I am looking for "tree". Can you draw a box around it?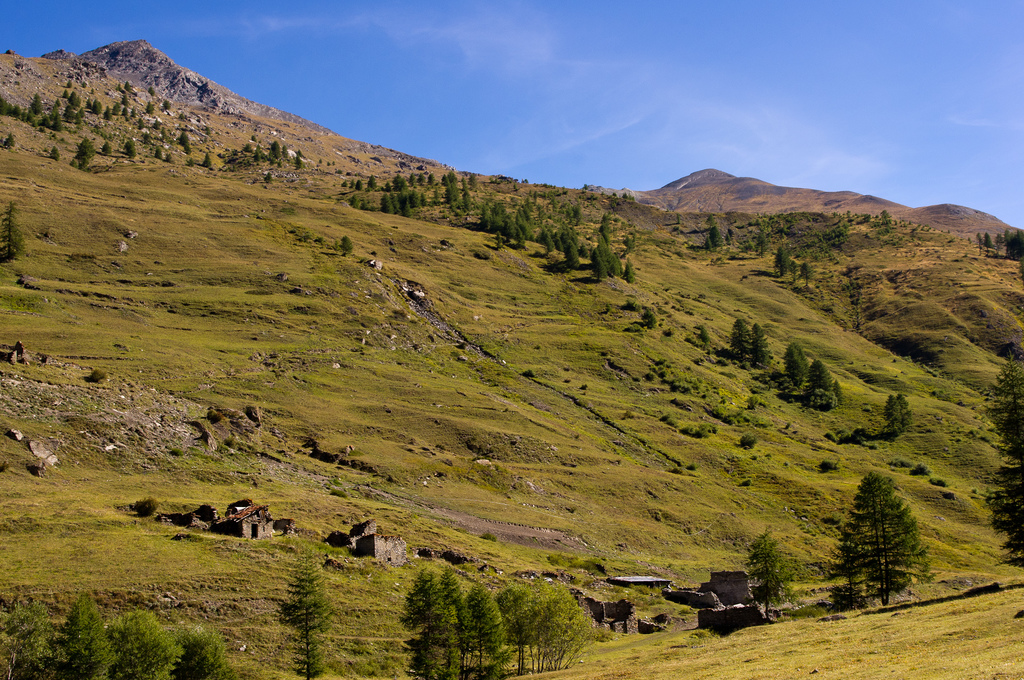
Sure, the bounding box is select_region(199, 147, 214, 172).
